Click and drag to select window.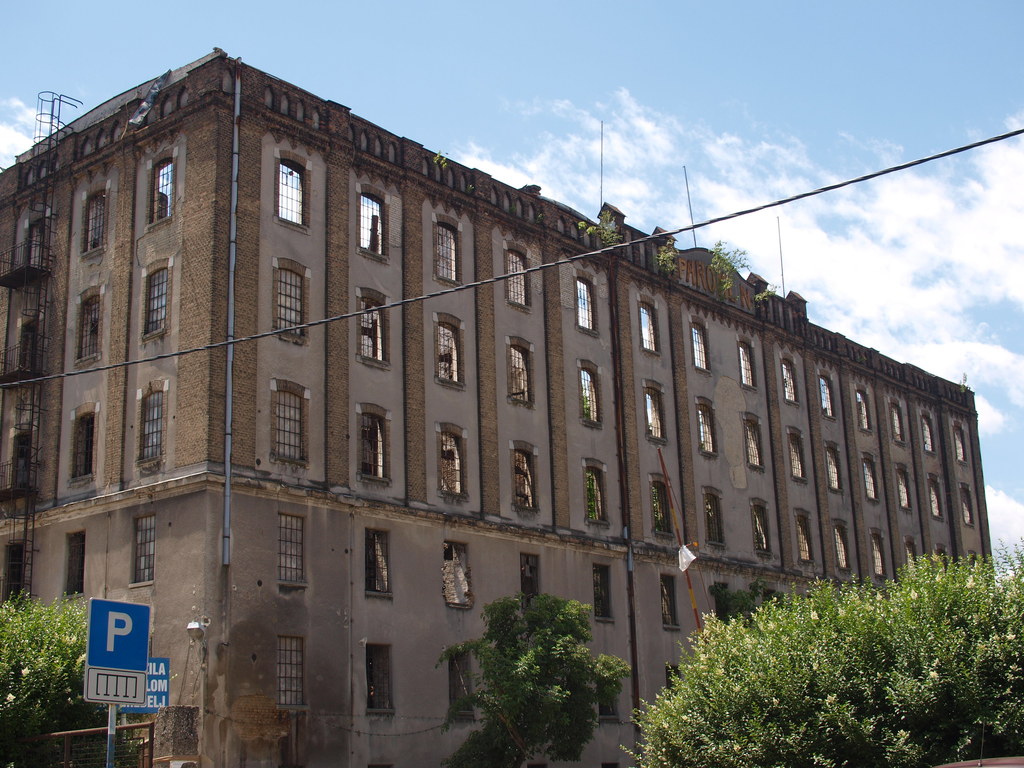
Selection: {"x1": 452, "y1": 650, "x2": 469, "y2": 717}.
